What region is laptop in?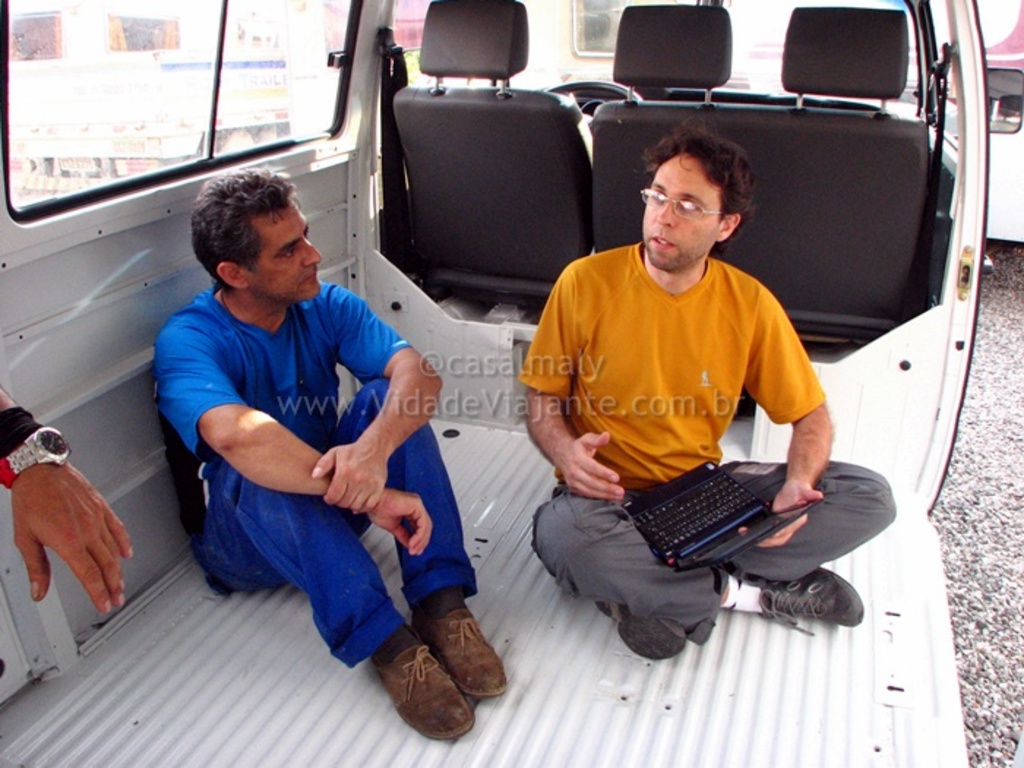
pyautogui.locateOnScreen(625, 461, 824, 576).
